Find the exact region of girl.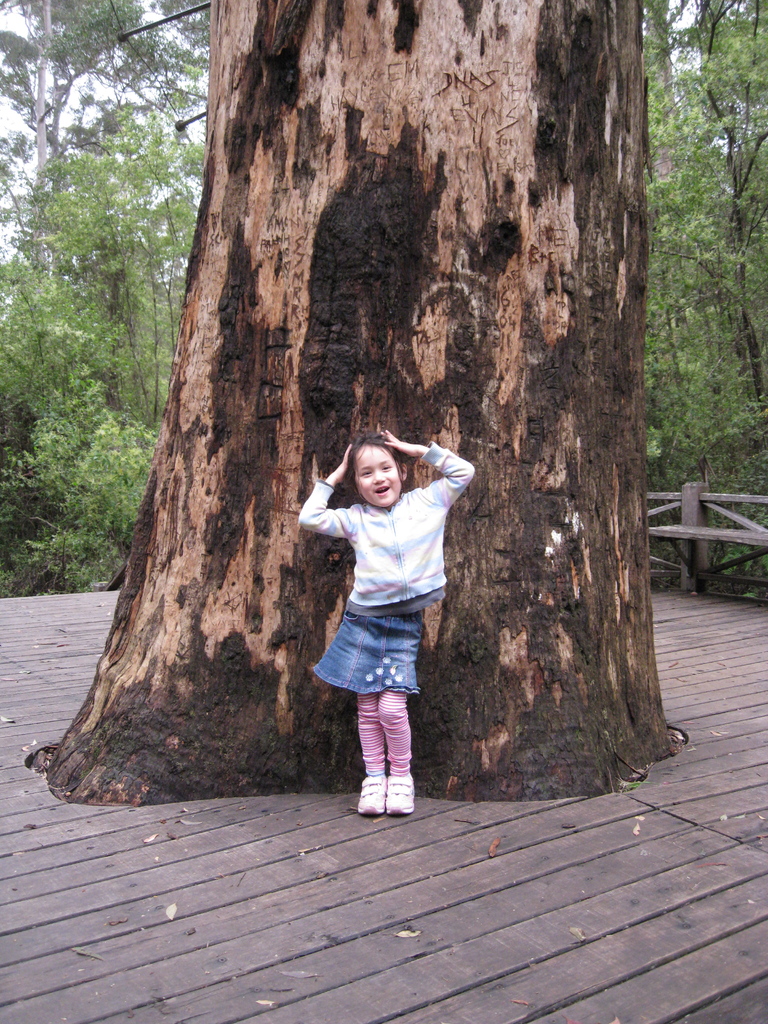
Exact region: 291,422,477,816.
